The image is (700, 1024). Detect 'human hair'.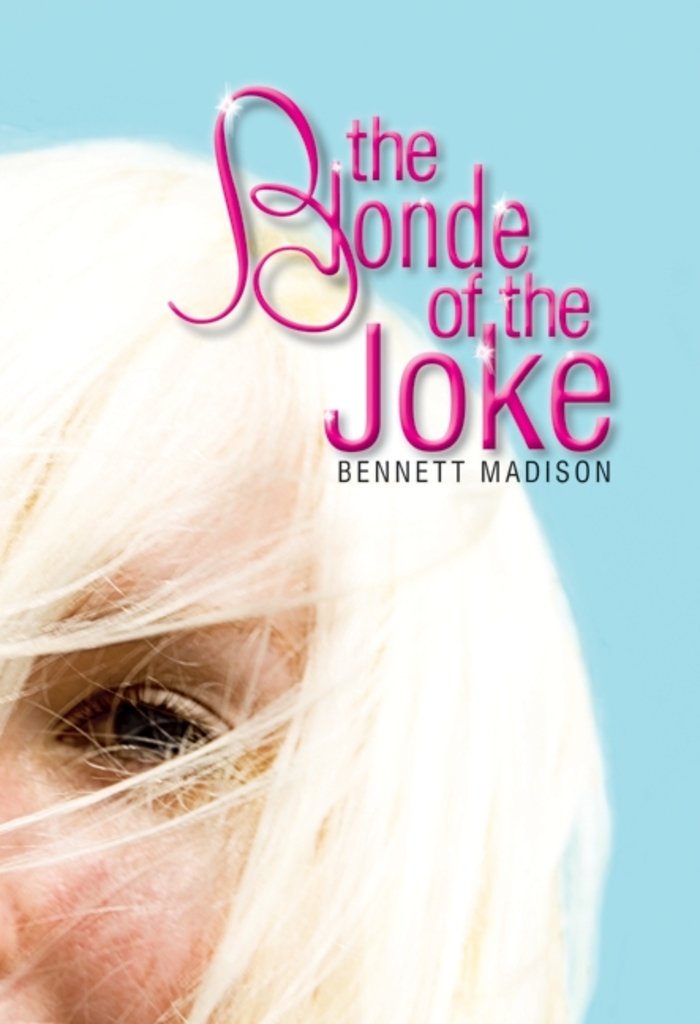
Detection: (x1=19, y1=51, x2=638, y2=1011).
